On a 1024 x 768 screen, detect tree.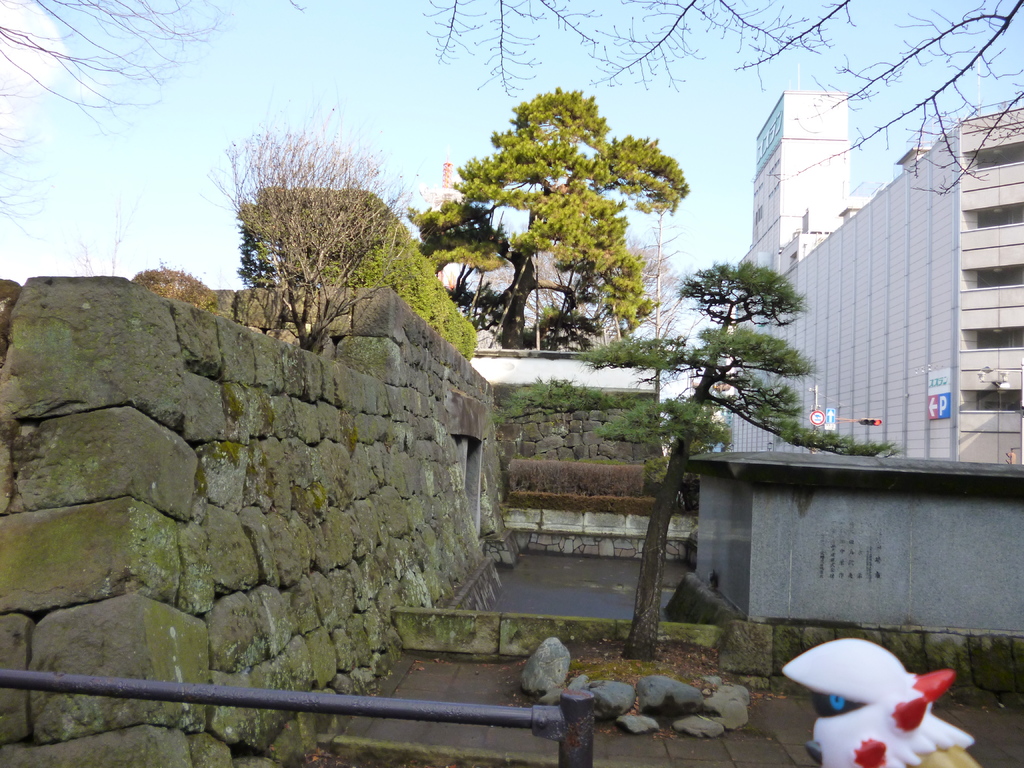
<box>0,0,308,240</box>.
